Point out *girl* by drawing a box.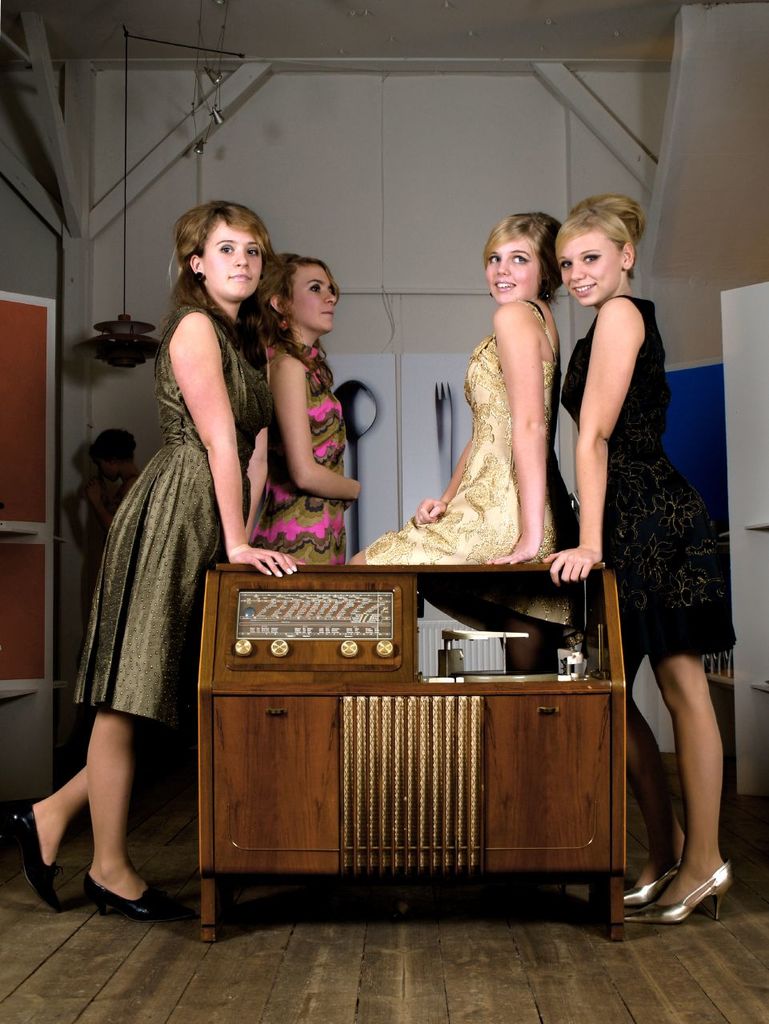
x1=357, y1=209, x2=556, y2=559.
